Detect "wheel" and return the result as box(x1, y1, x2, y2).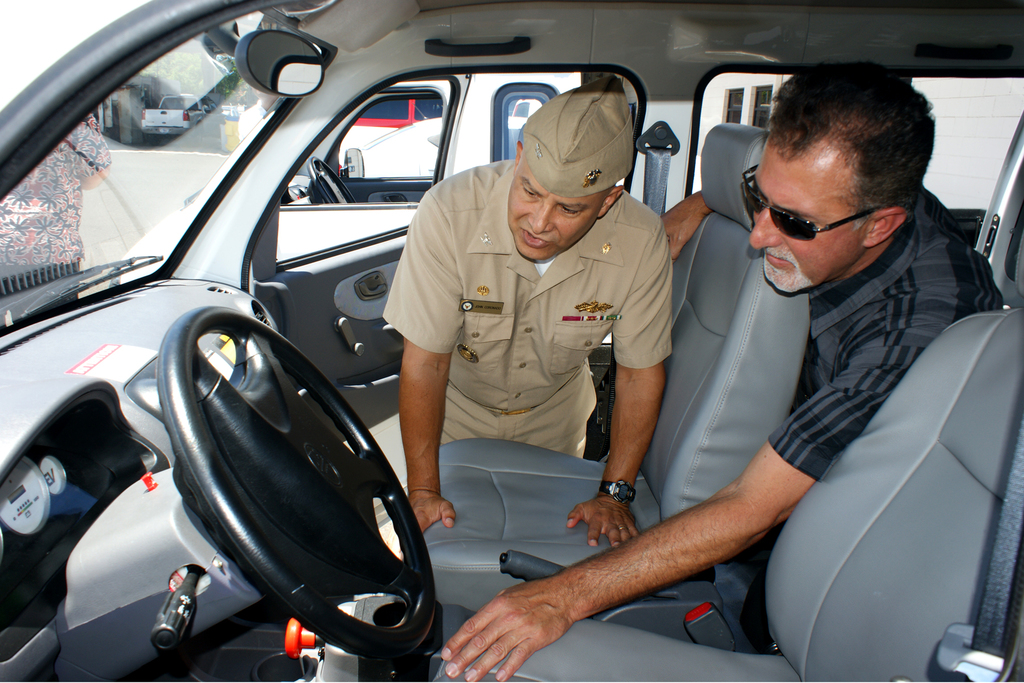
box(308, 156, 359, 205).
